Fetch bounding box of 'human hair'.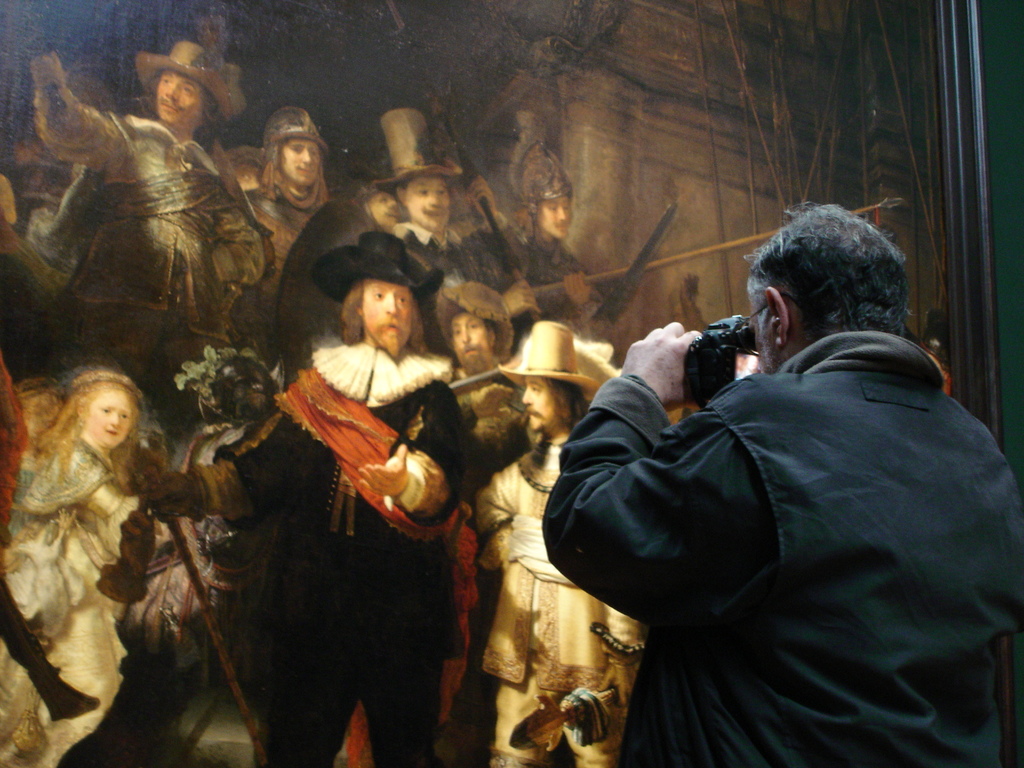
Bbox: detection(253, 140, 332, 203).
